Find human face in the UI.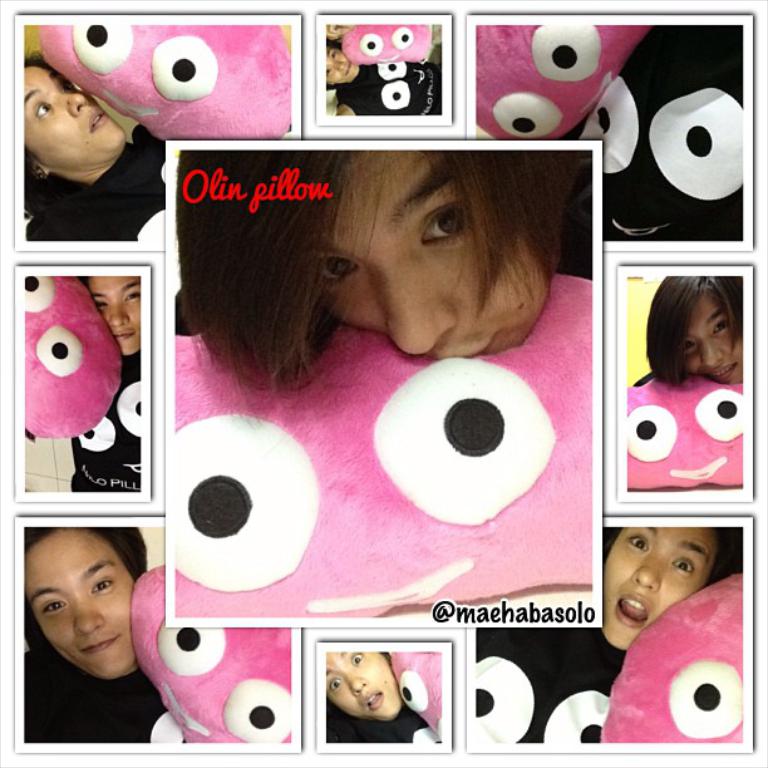
UI element at detection(24, 521, 138, 678).
